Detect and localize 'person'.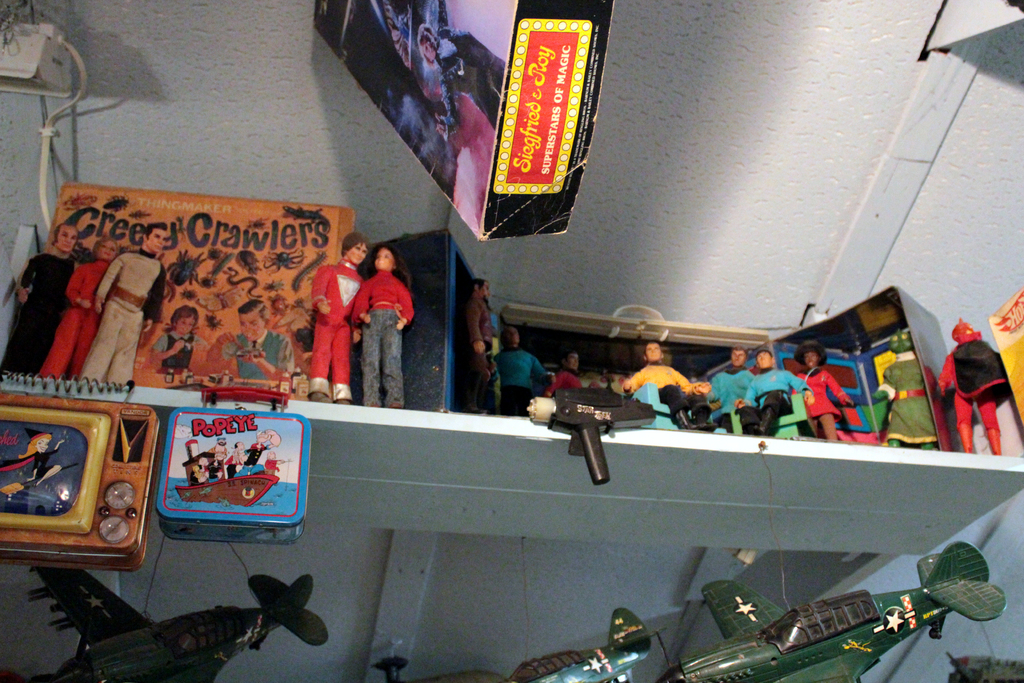
Localized at 795:342:859:445.
